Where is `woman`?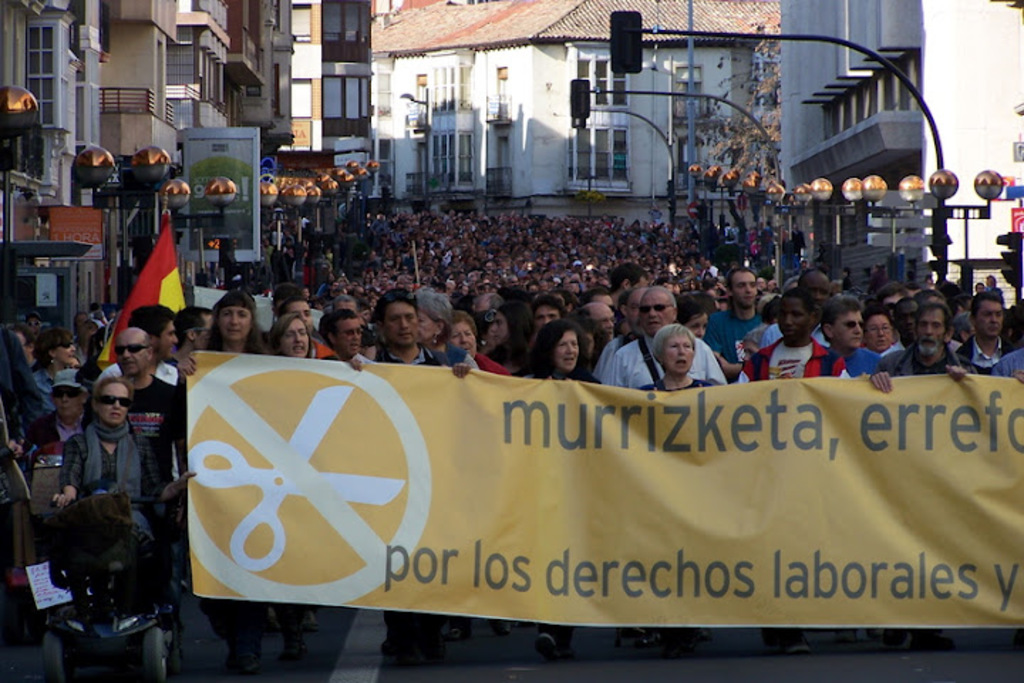
region(175, 292, 269, 393).
